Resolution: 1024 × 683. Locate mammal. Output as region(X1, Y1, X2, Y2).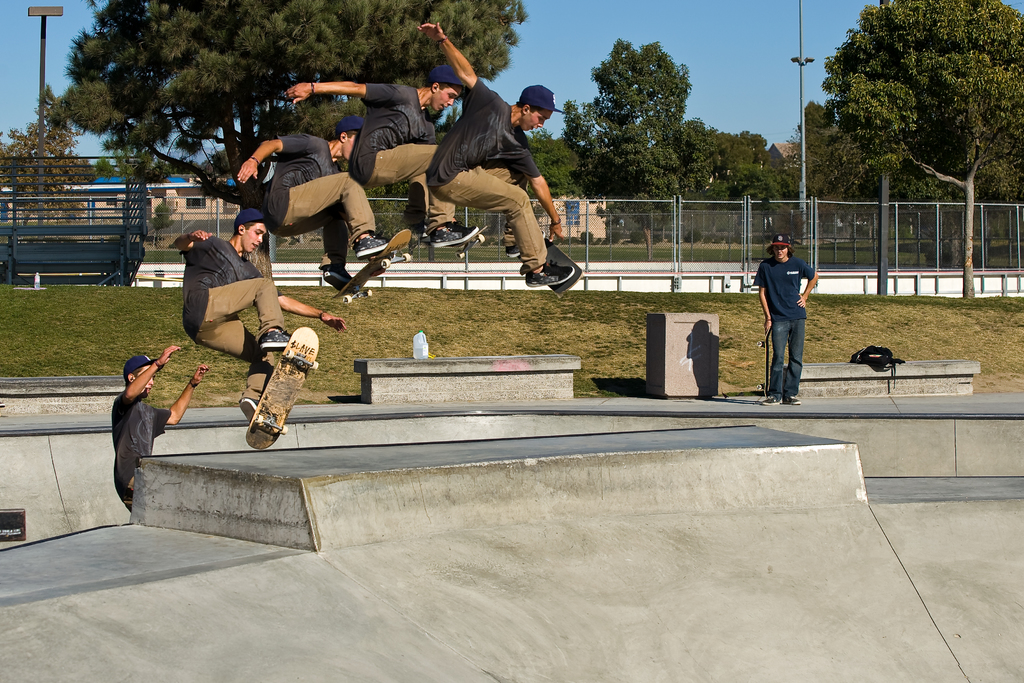
region(286, 66, 478, 247).
